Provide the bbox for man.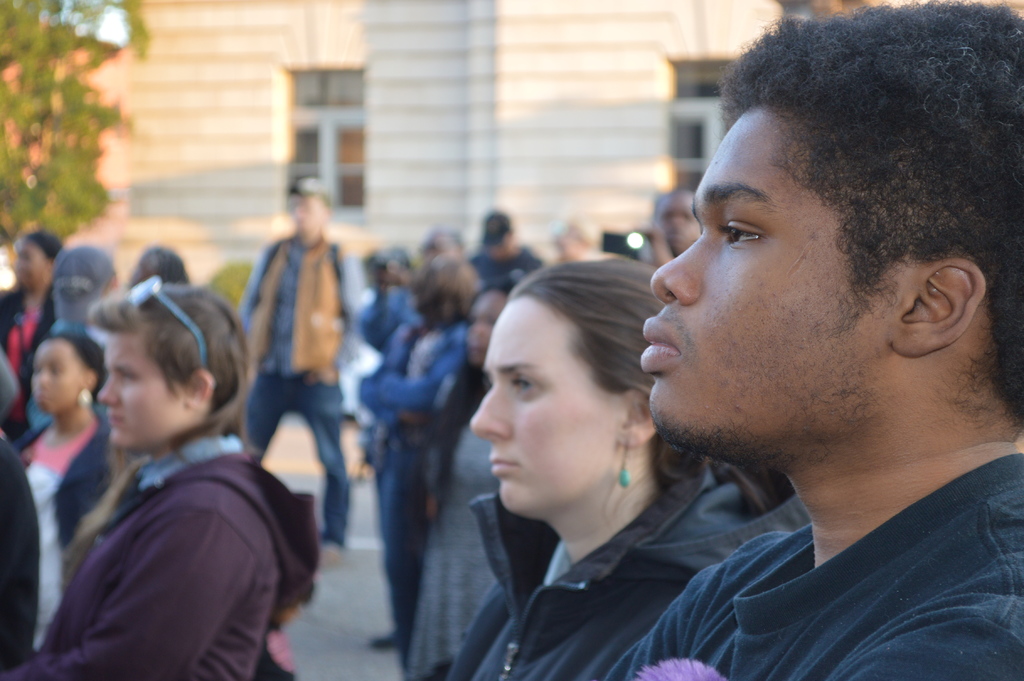
[652, 185, 704, 258].
